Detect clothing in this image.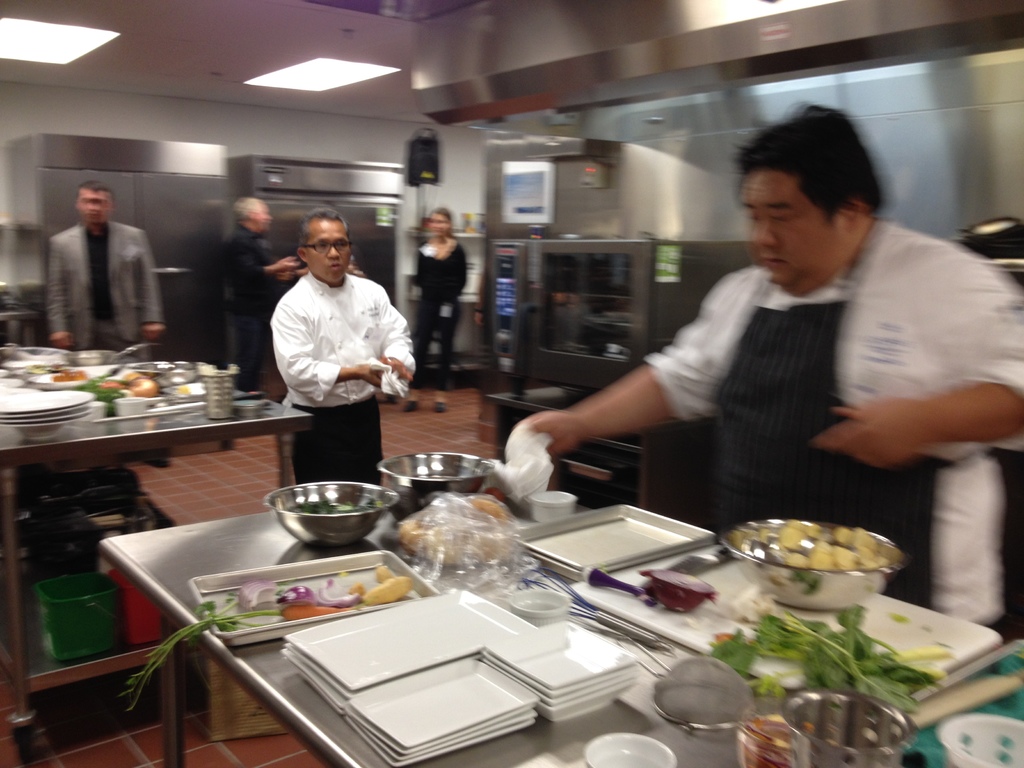
Detection: rect(212, 227, 264, 408).
